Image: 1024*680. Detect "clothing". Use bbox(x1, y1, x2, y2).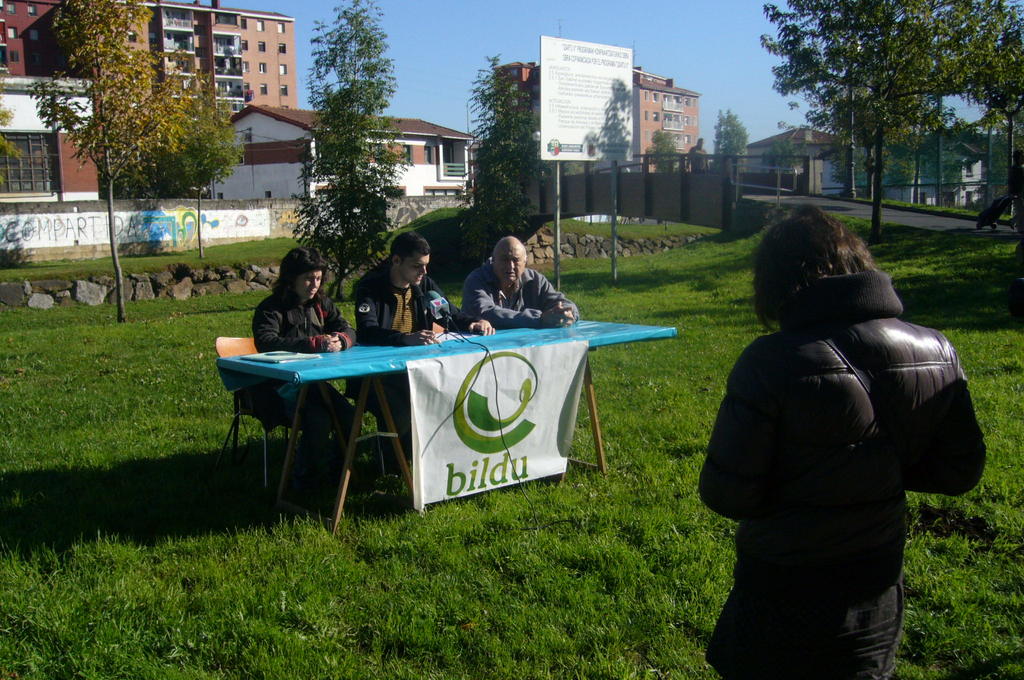
bbox(257, 288, 350, 353).
